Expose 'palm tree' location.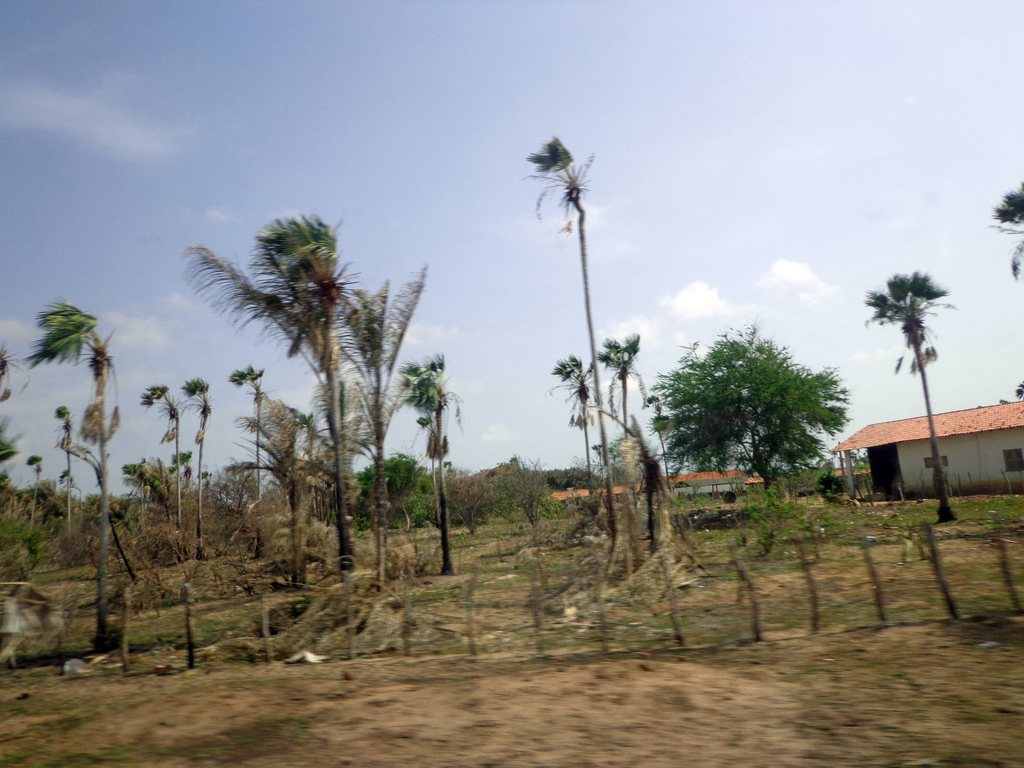
Exposed at crop(184, 218, 431, 600).
